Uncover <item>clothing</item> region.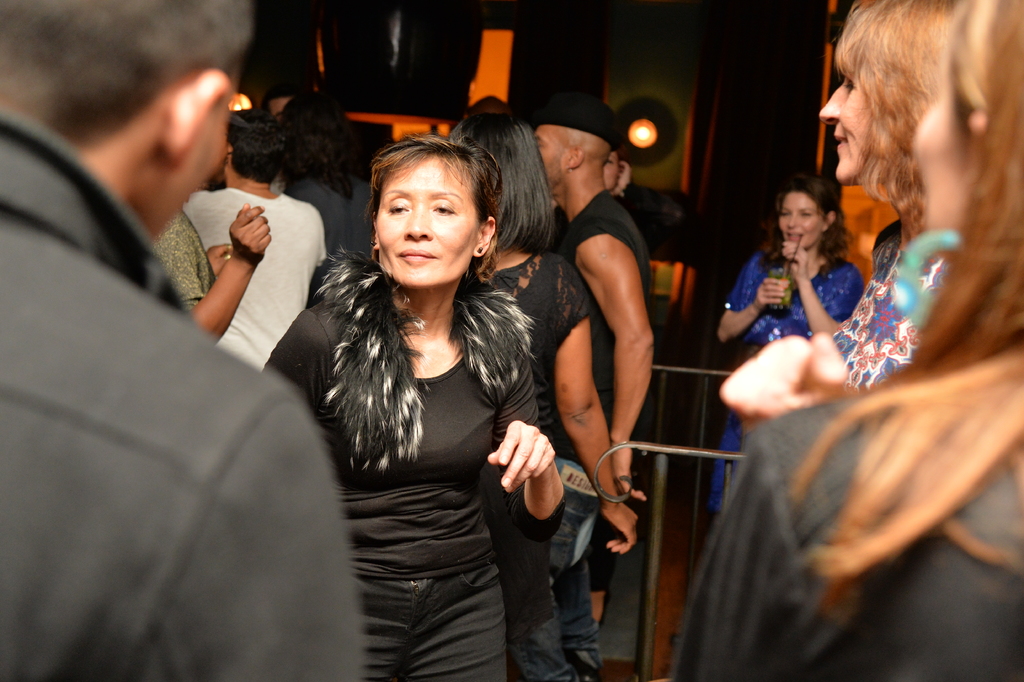
Uncovered: 648,397,1023,676.
